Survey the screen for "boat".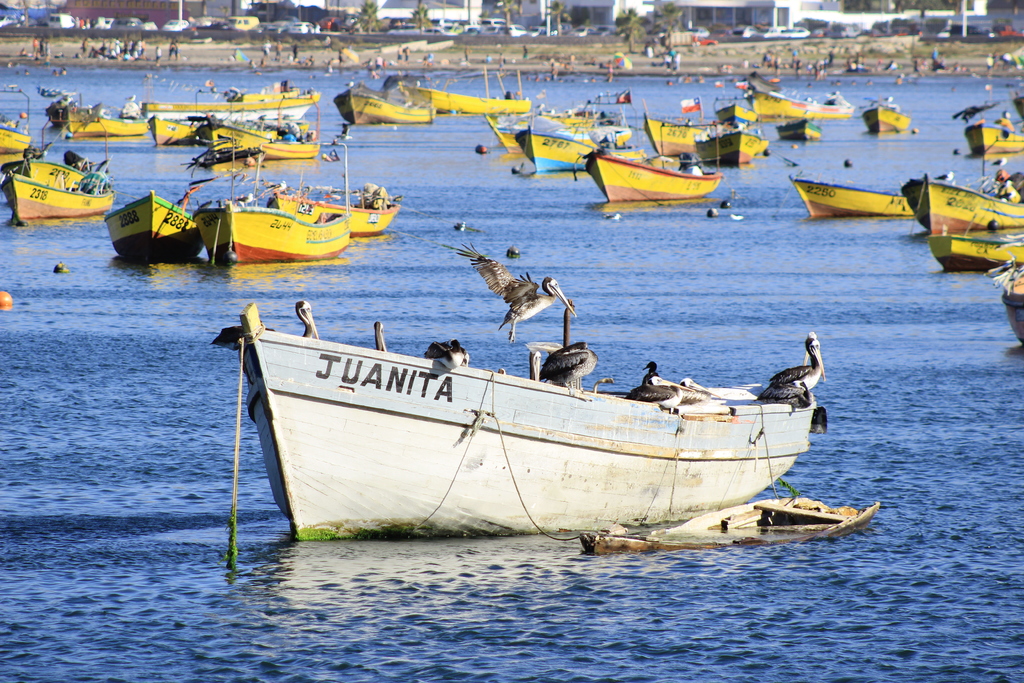
Survey found: 770 115 824 144.
